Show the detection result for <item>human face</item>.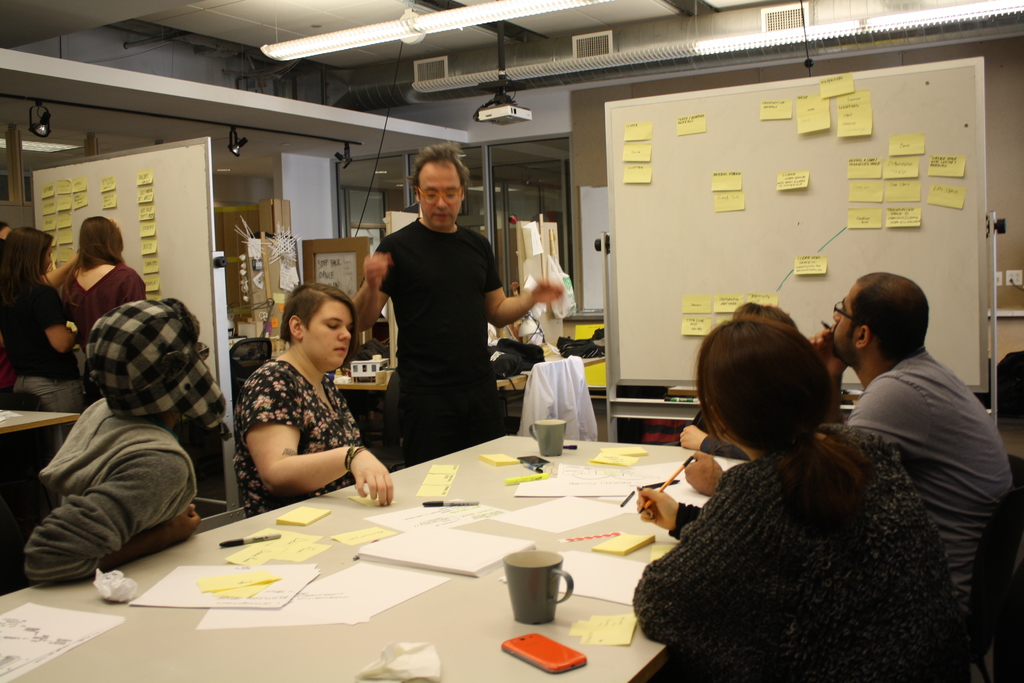
(301,300,352,368).
